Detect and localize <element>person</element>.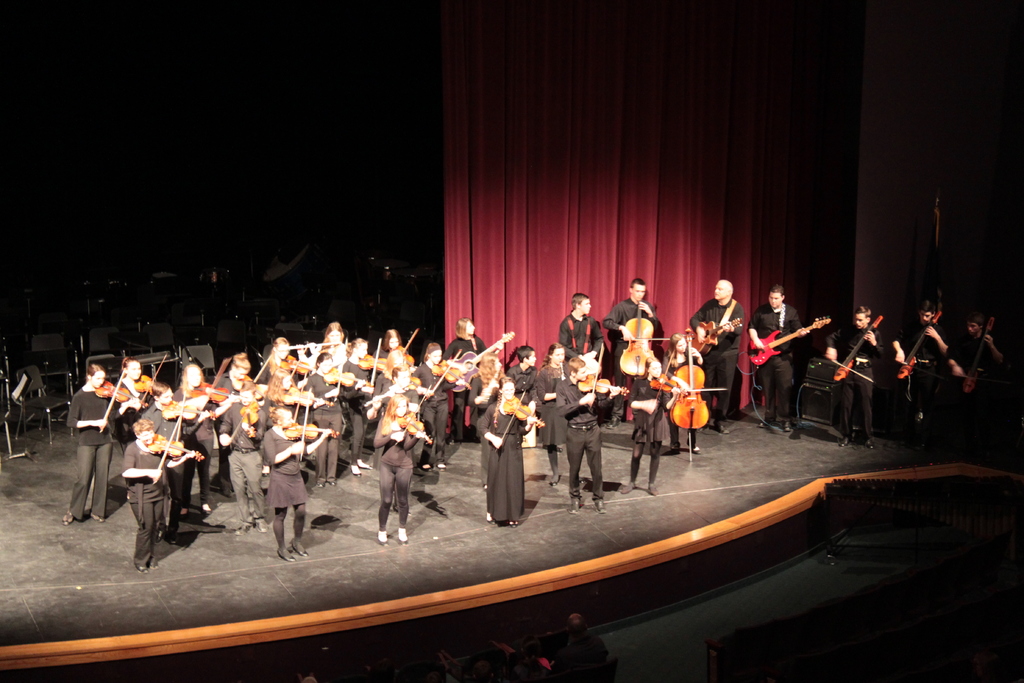
Localized at (x1=750, y1=288, x2=812, y2=434).
